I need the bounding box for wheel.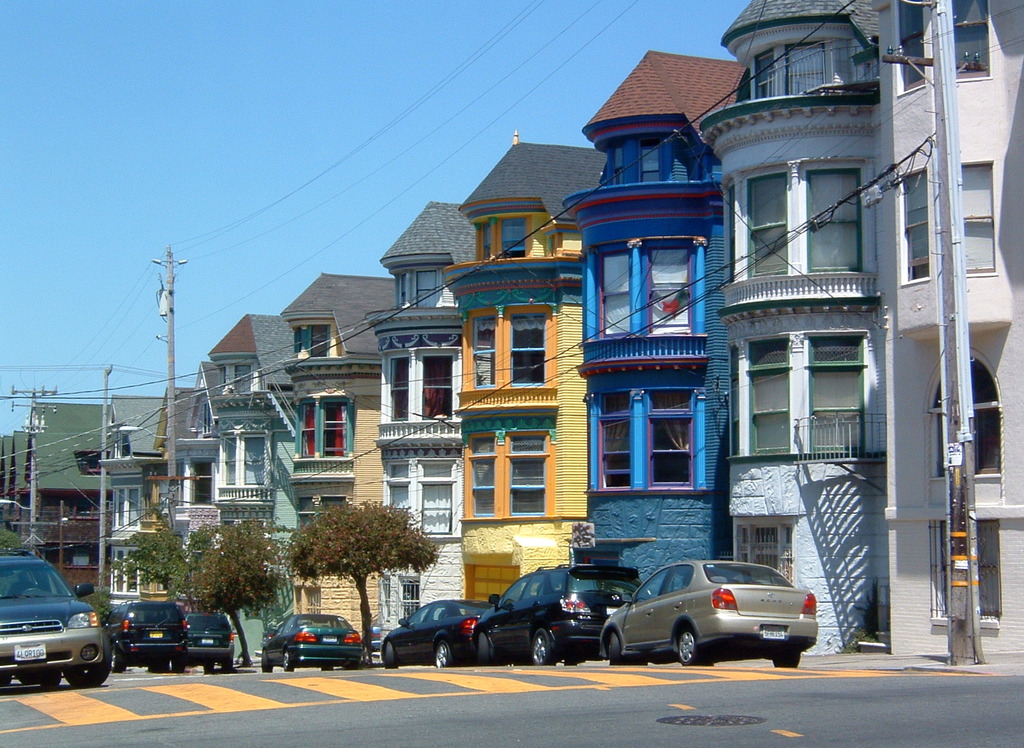
Here it is: [174, 653, 182, 673].
